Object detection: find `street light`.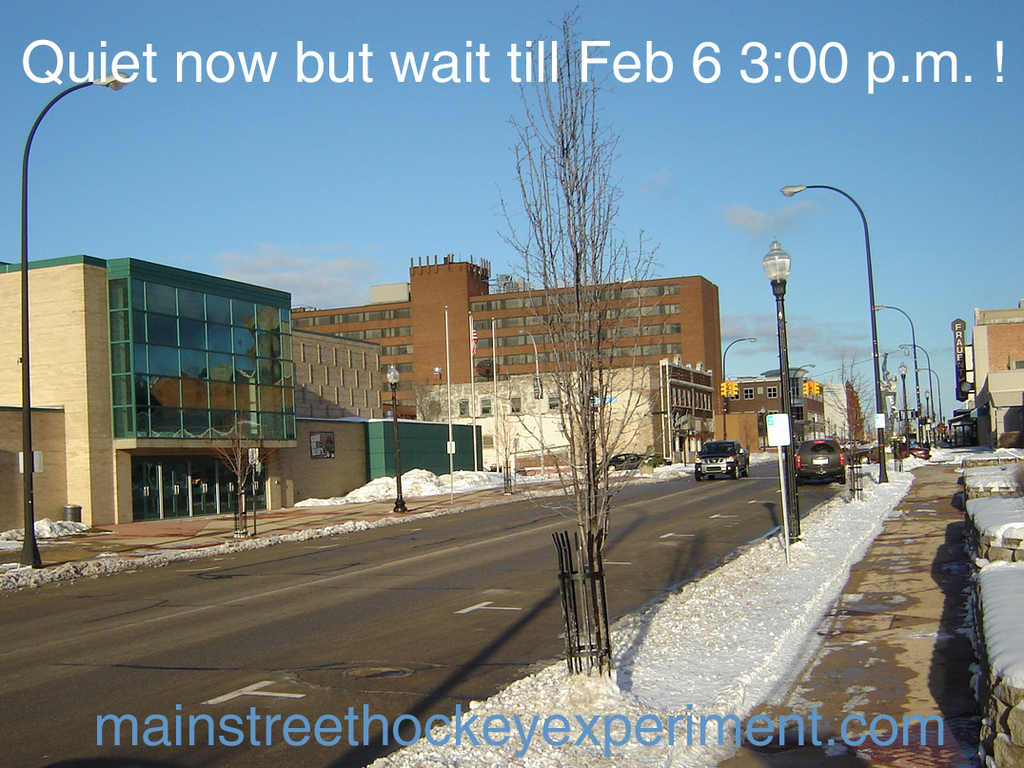
{"left": 798, "top": 364, "right": 815, "bottom": 373}.
